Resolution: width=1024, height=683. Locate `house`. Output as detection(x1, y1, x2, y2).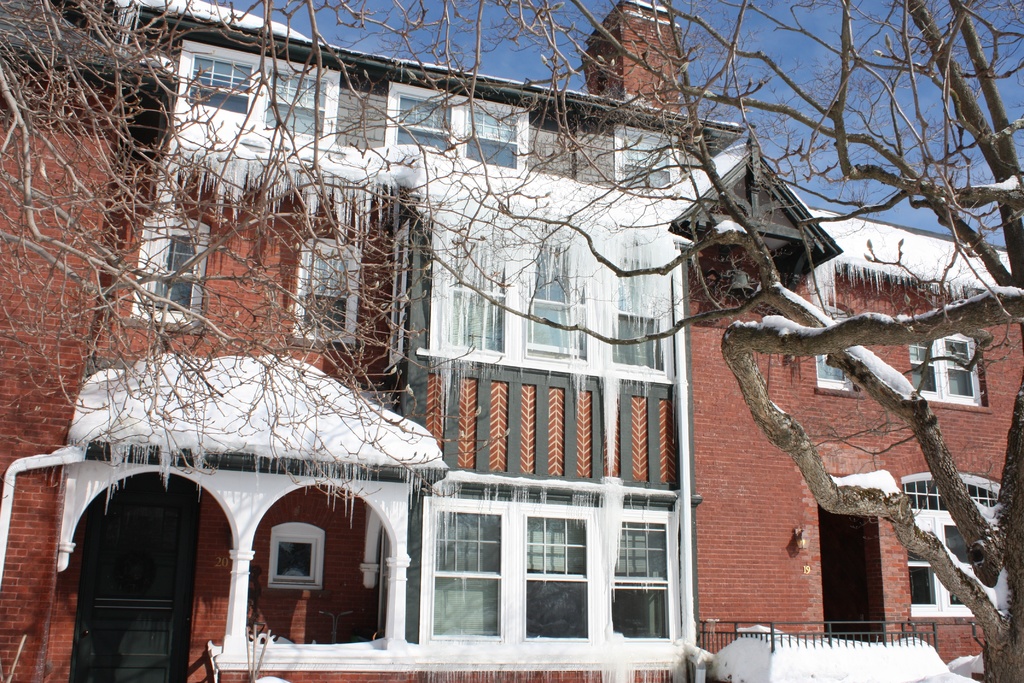
detection(0, 0, 699, 682).
